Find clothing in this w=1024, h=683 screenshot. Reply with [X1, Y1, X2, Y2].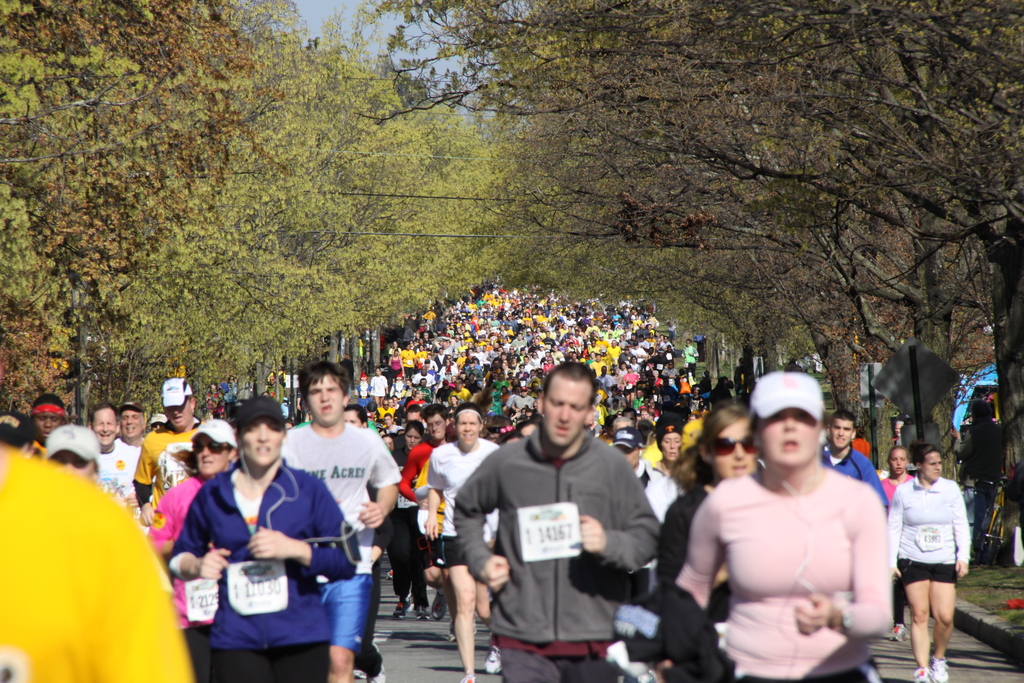
[426, 441, 498, 569].
